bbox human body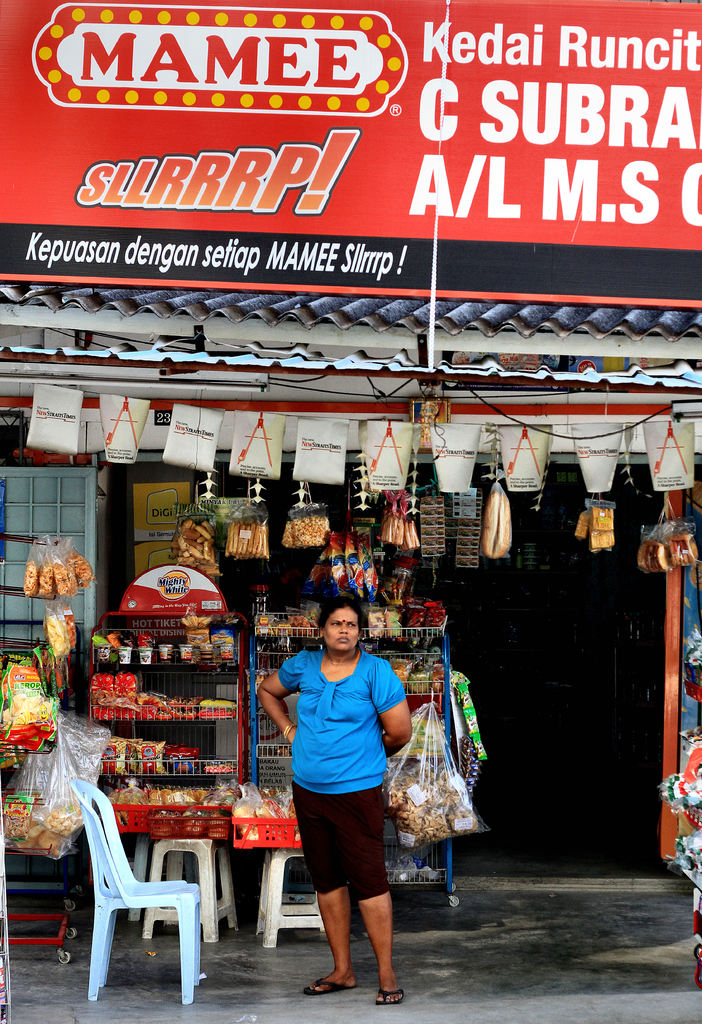
crop(278, 596, 406, 1004)
